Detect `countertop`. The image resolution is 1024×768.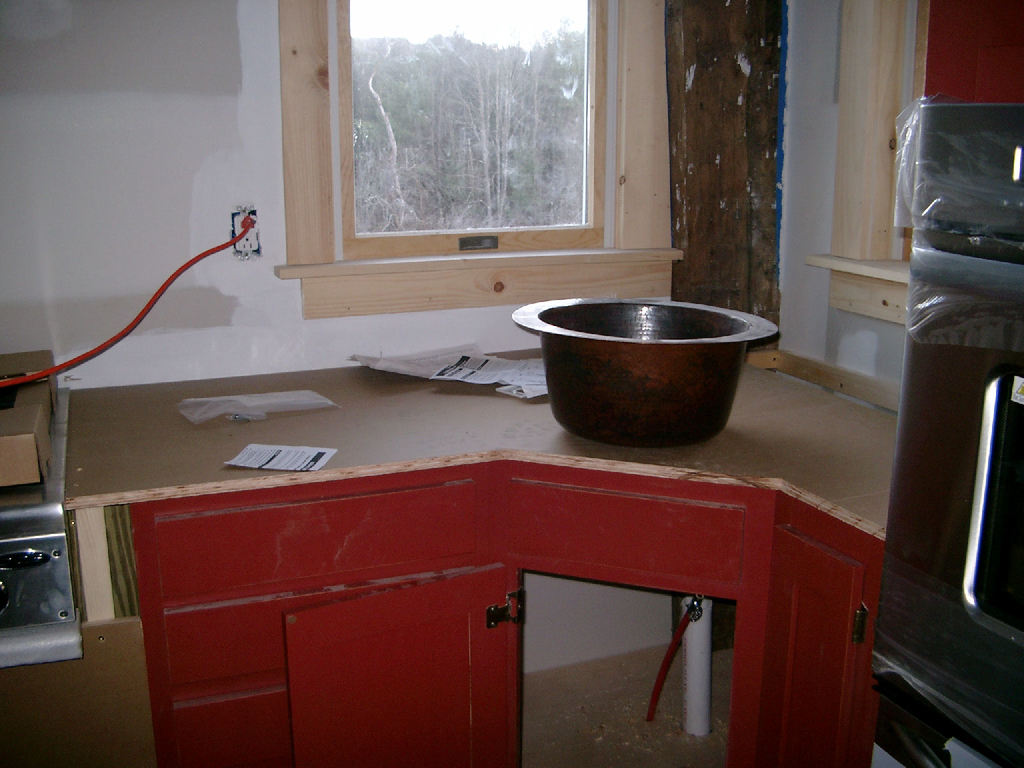
x1=61, y1=337, x2=895, y2=549.
